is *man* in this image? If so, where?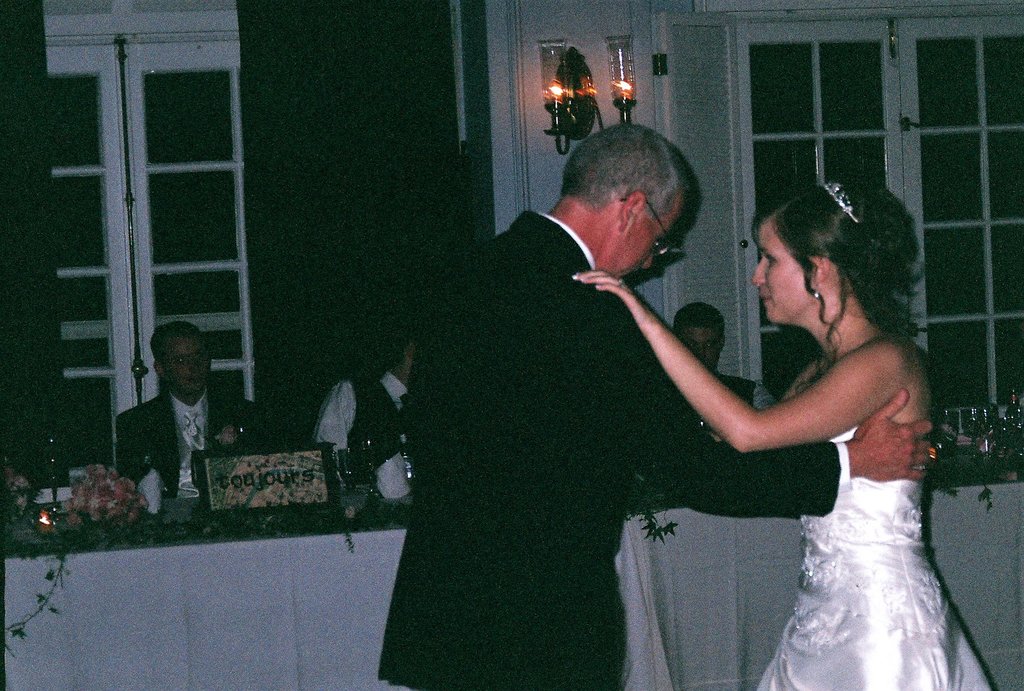
Yes, at rect(671, 302, 782, 411).
